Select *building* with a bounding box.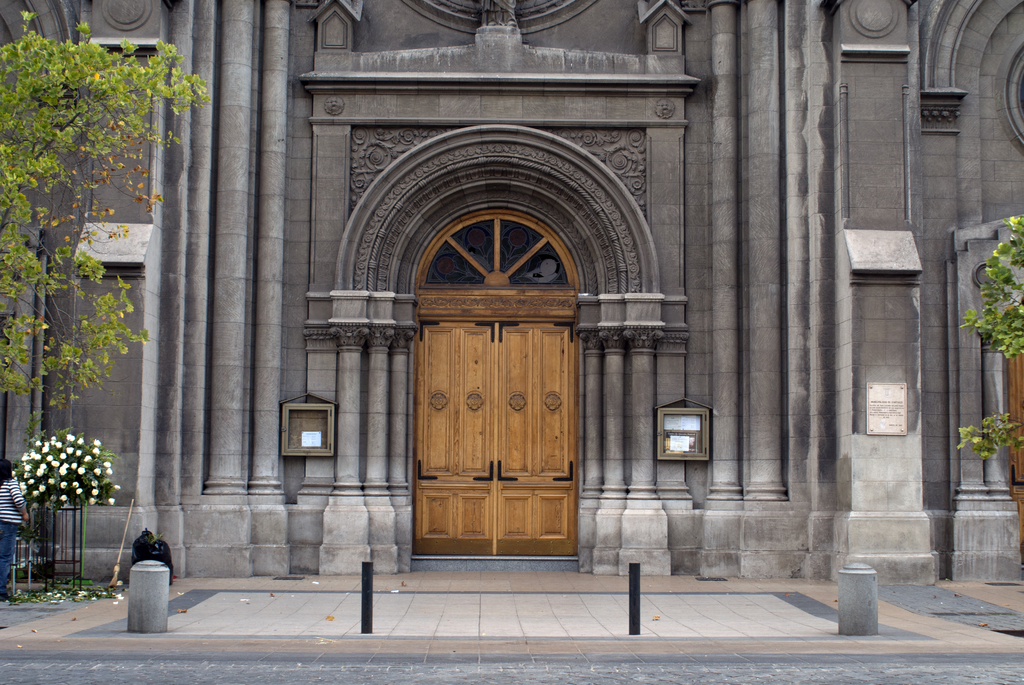
x1=0 y1=0 x2=1023 y2=581.
